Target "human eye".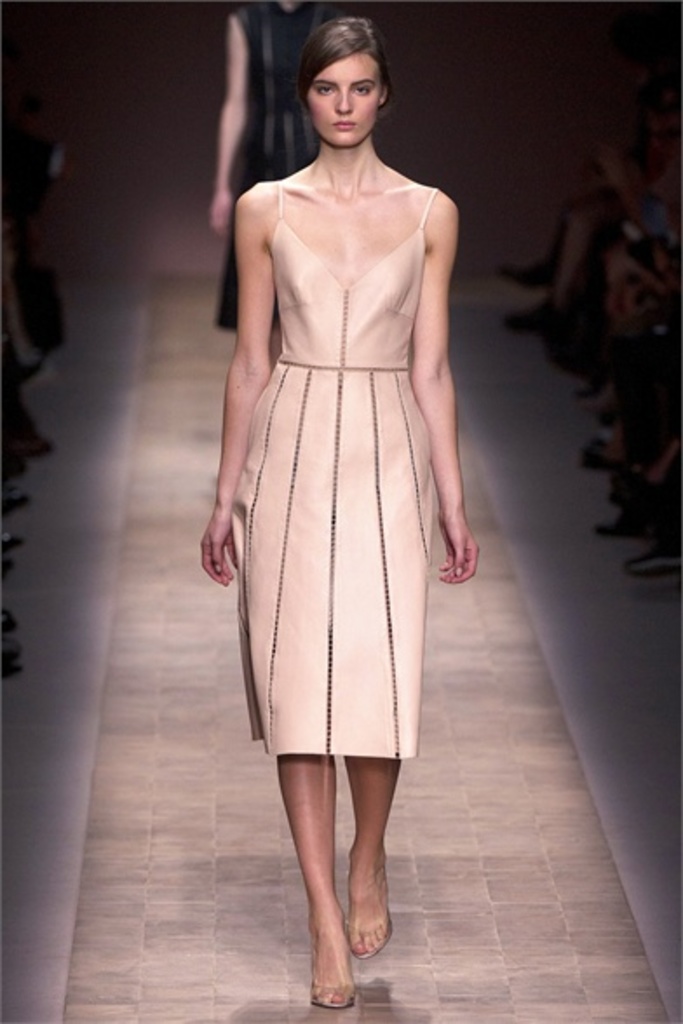
Target region: 315,85,335,98.
